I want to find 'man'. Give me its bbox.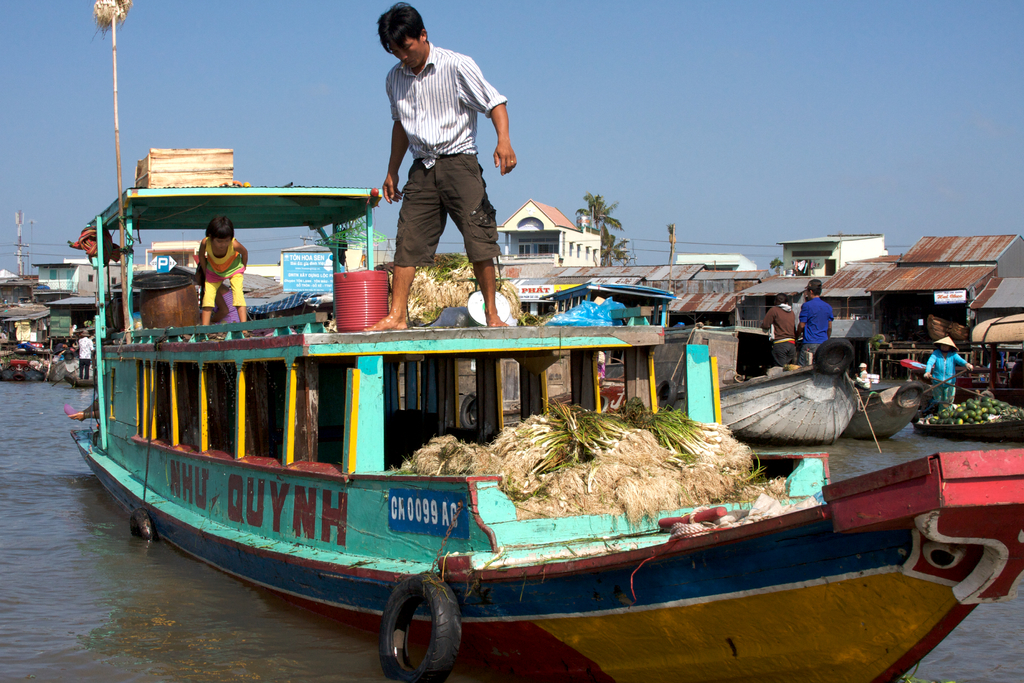
(x1=372, y1=10, x2=522, y2=333).
